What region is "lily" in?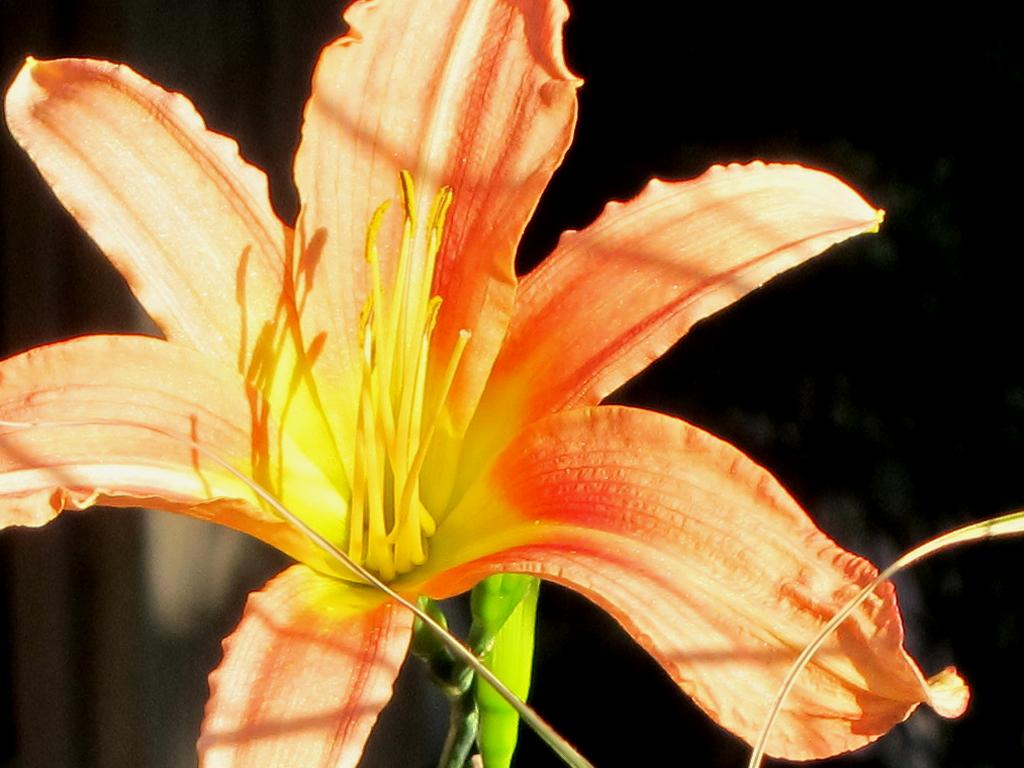
locate(0, 0, 969, 767).
